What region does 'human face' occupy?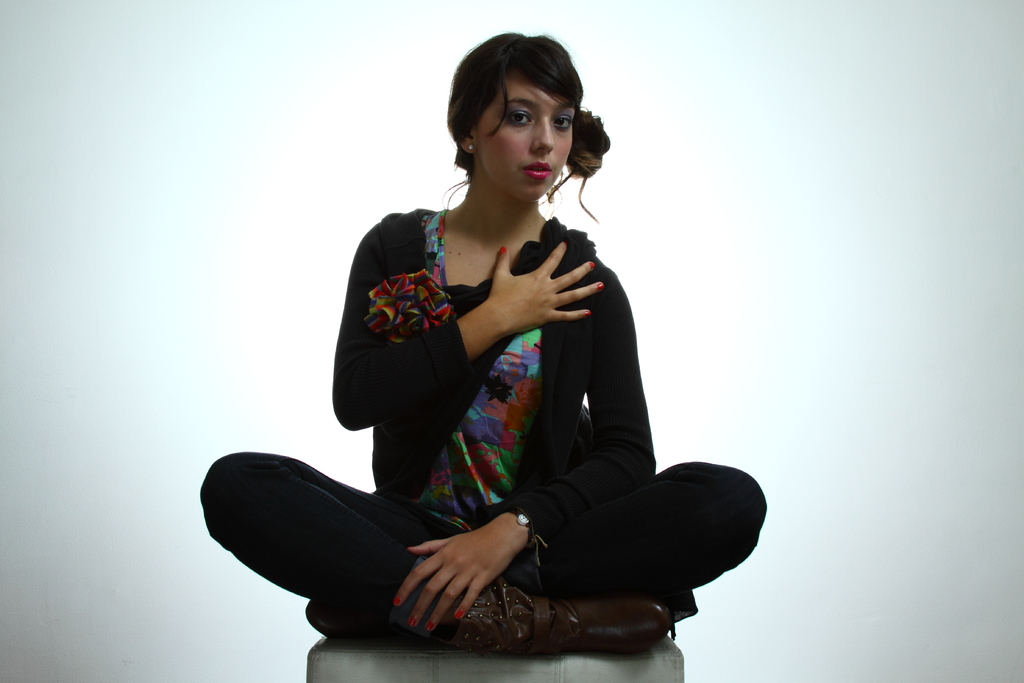
select_region(477, 70, 577, 203).
